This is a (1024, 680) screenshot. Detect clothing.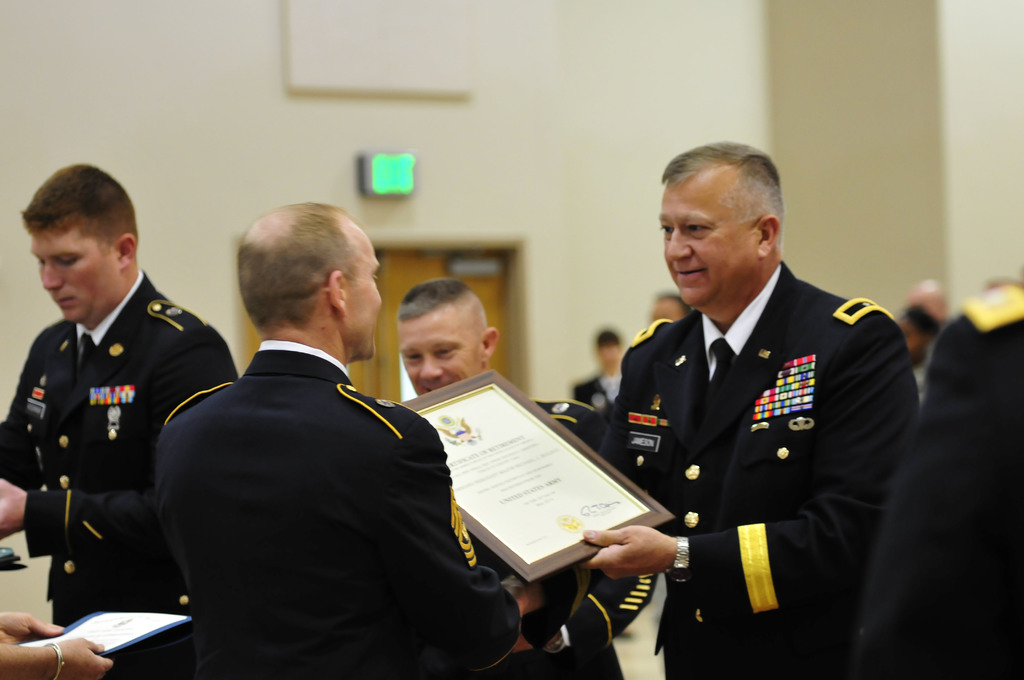
bbox(566, 371, 620, 414).
